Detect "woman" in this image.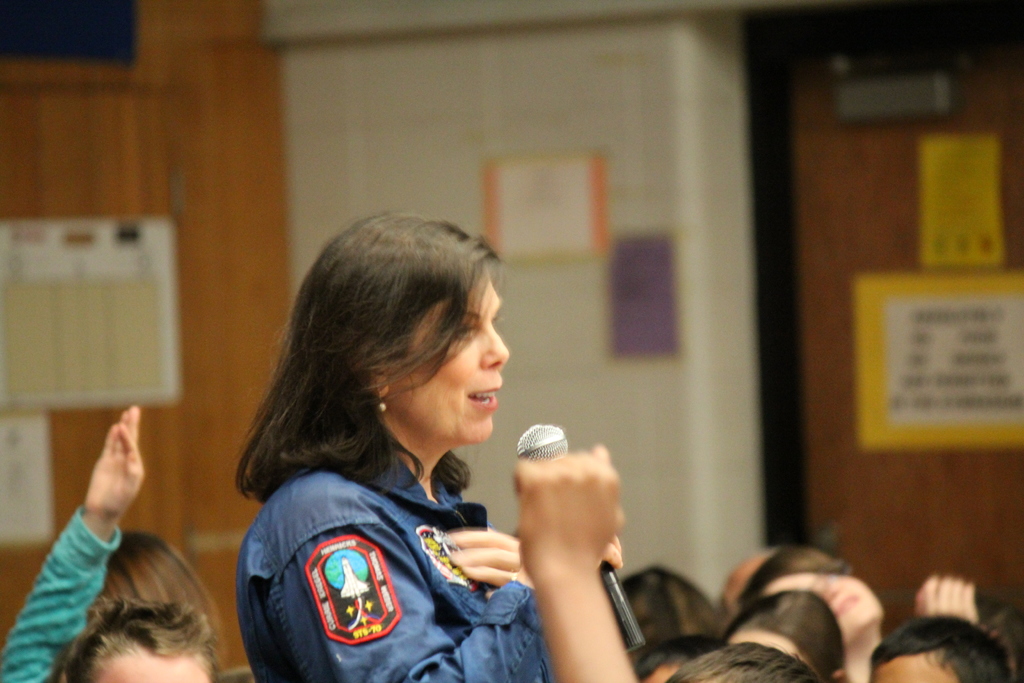
Detection: l=246, t=208, r=658, b=682.
